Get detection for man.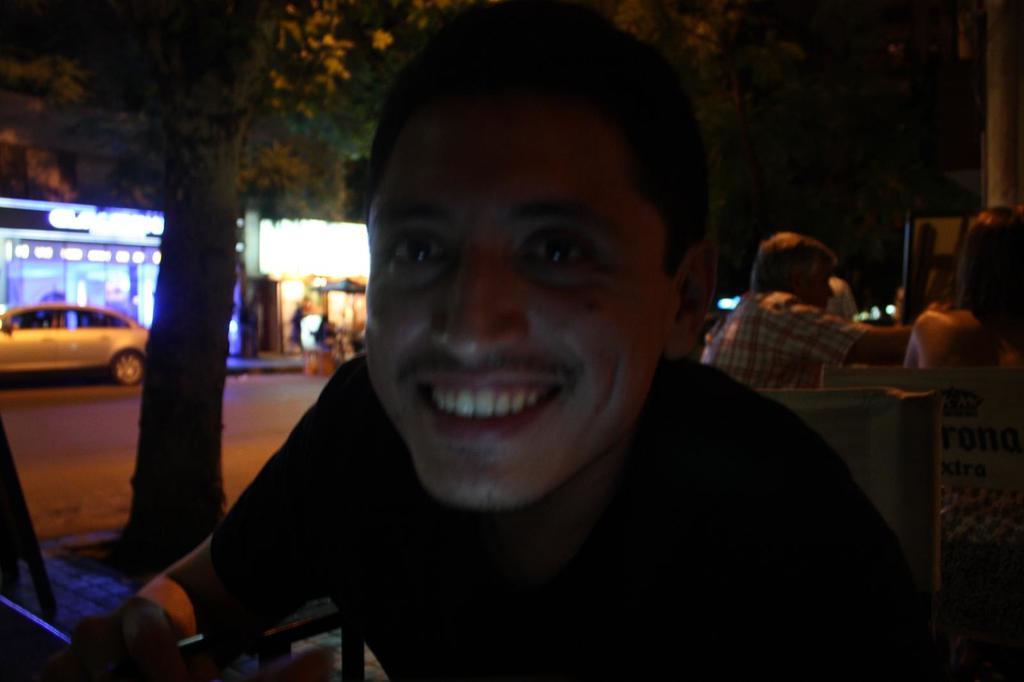
Detection: (left=138, top=22, right=915, bottom=674).
